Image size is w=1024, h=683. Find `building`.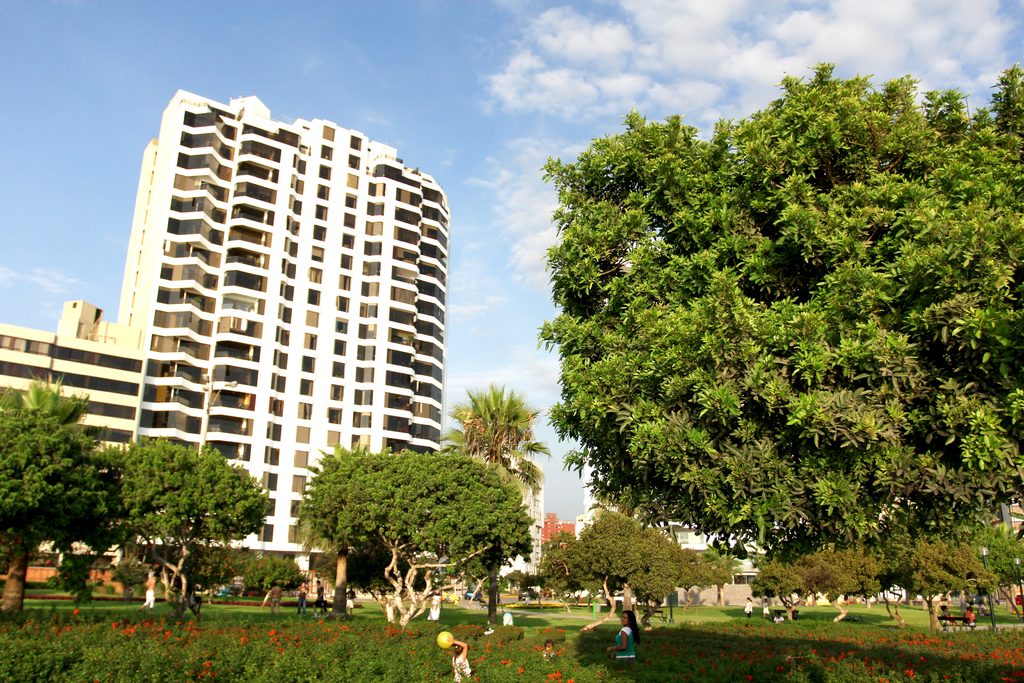
<bbox>0, 88, 452, 591</bbox>.
